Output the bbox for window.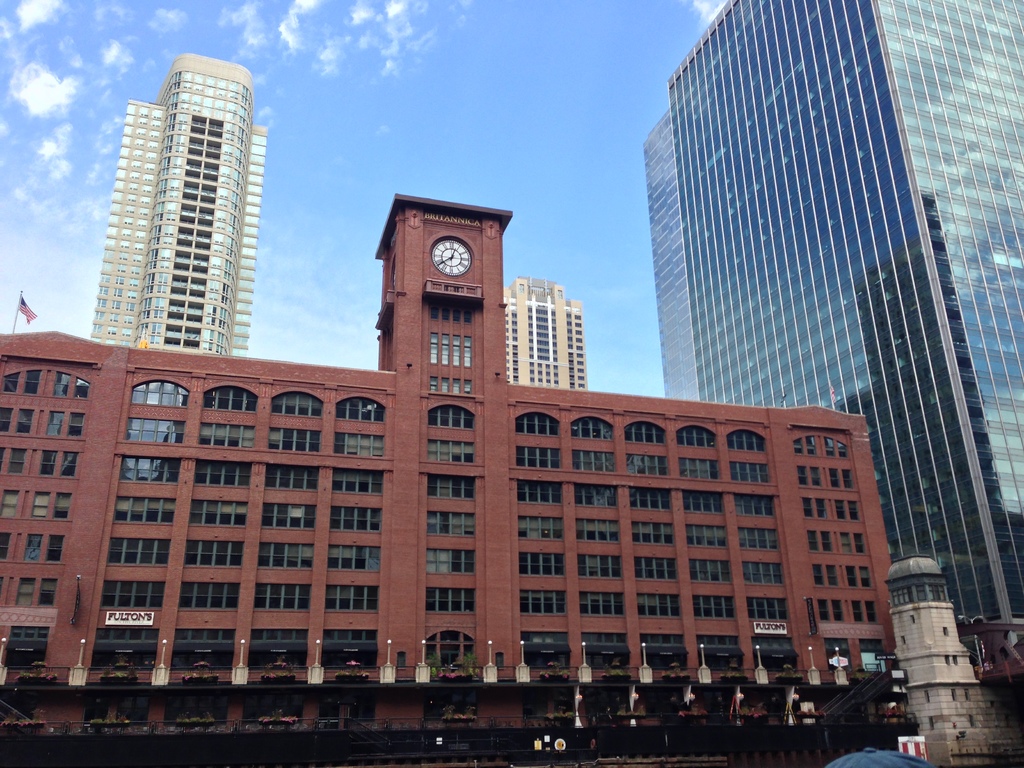
45:411:65:436.
